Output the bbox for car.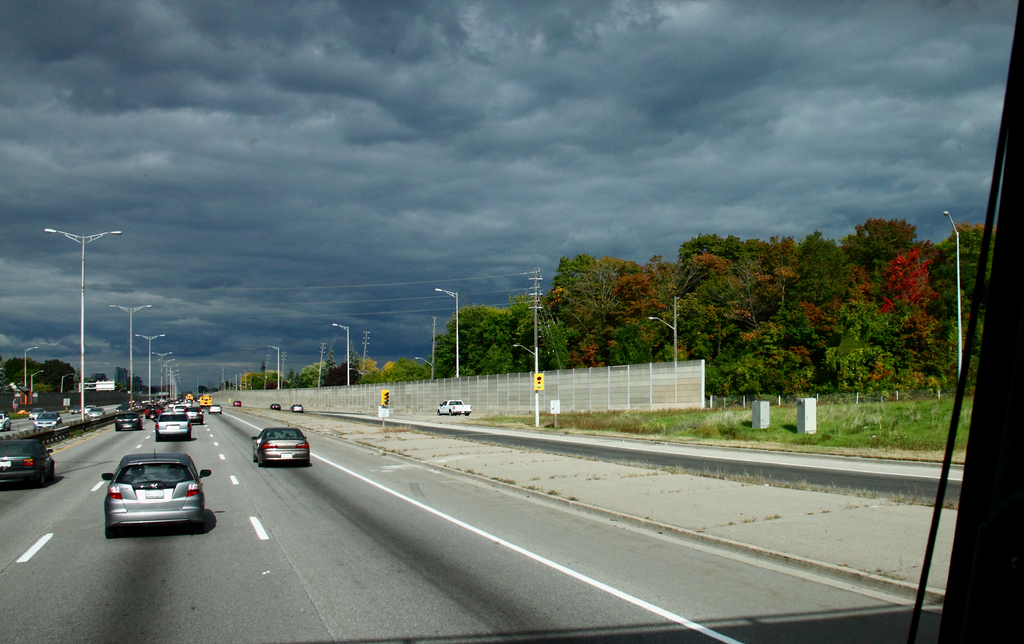
select_region(0, 434, 60, 484).
